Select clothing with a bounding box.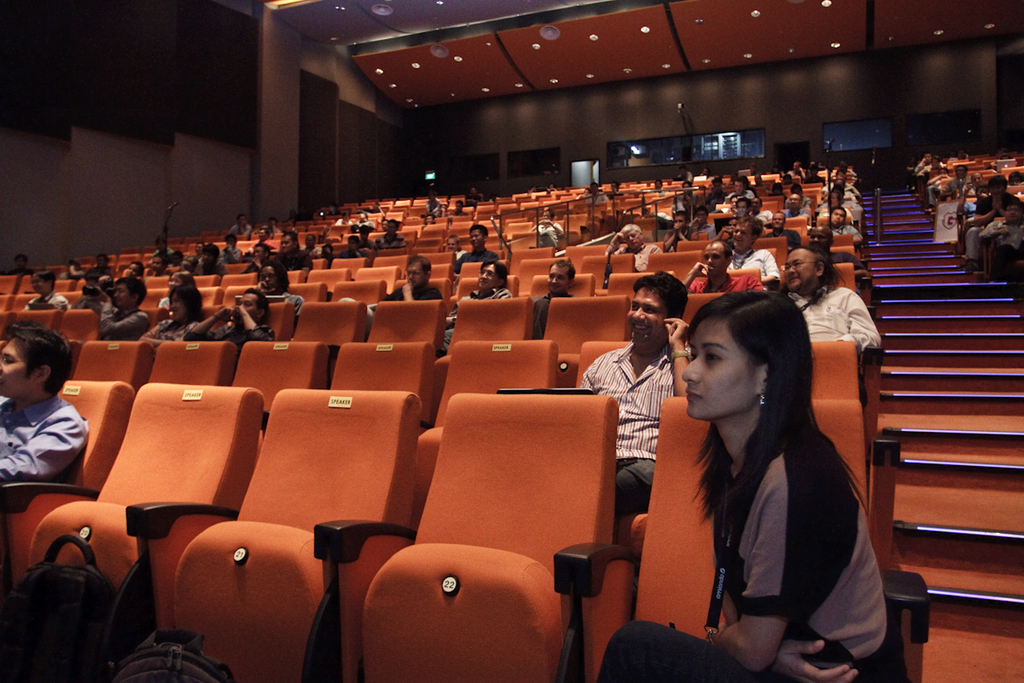
detection(82, 266, 111, 275).
